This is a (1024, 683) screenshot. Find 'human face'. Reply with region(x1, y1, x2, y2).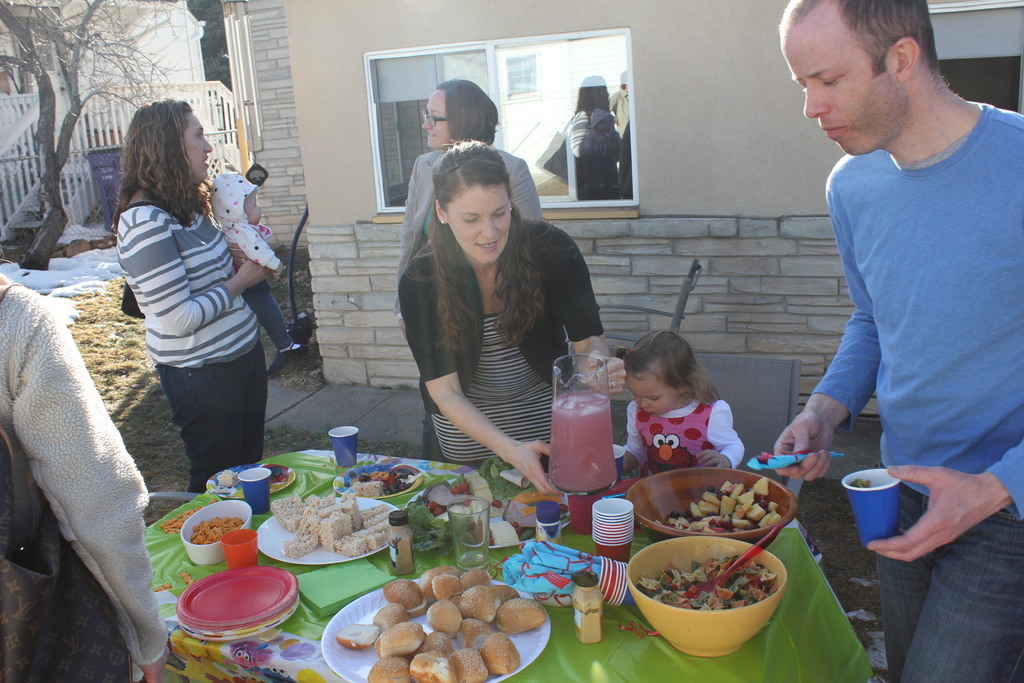
region(426, 89, 452, 144).
